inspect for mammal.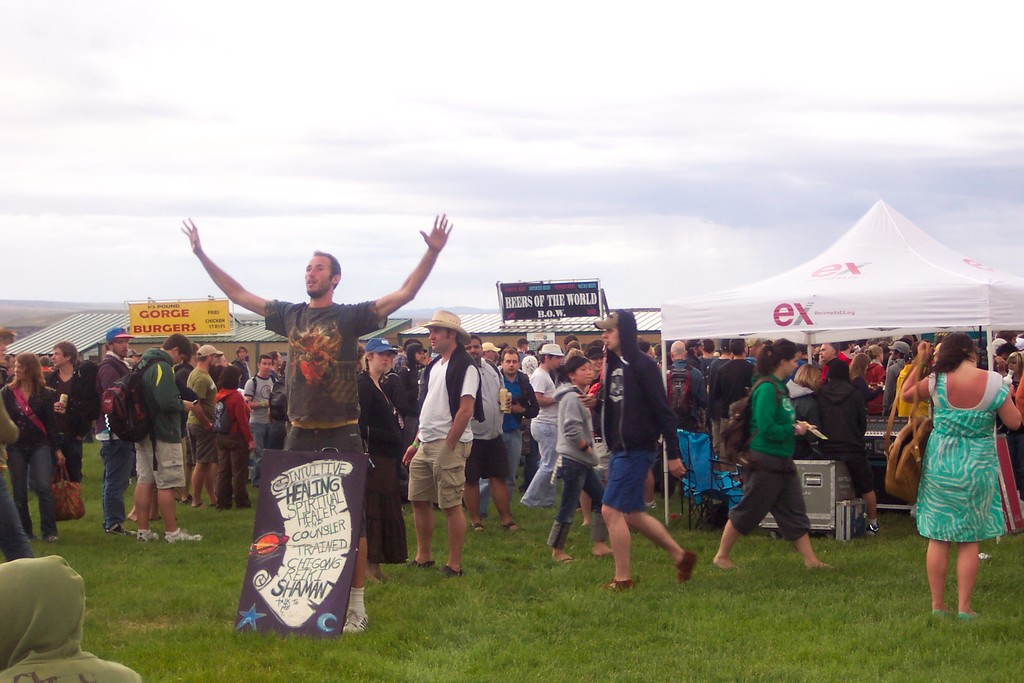
Inspection: left=178, top=216, right=454, bottom=635.
